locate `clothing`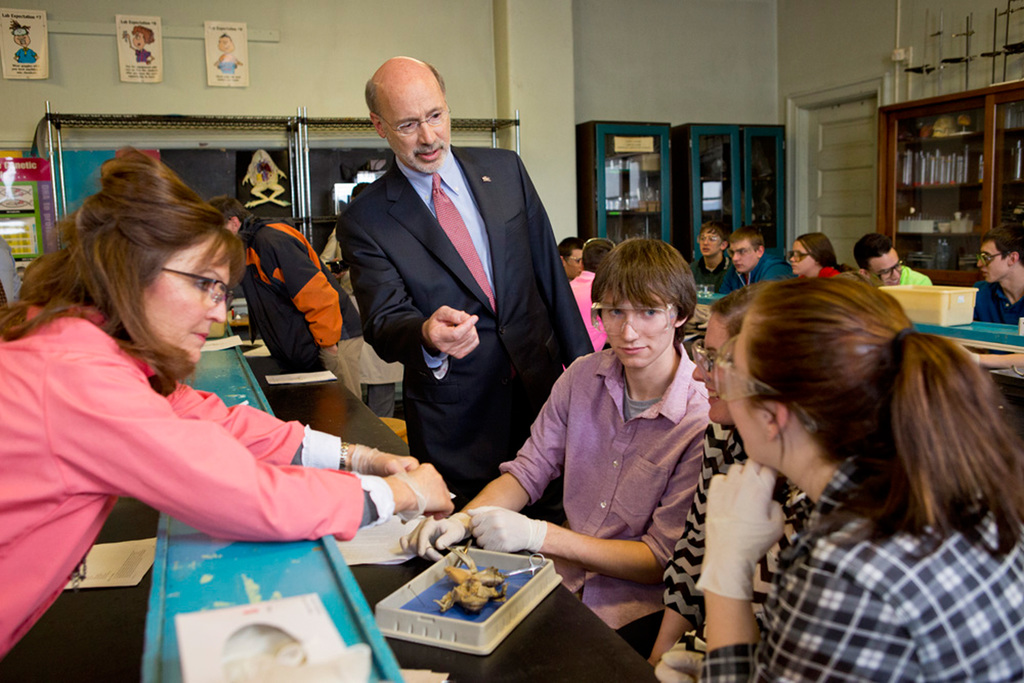
(493, 336, 726, 655)
